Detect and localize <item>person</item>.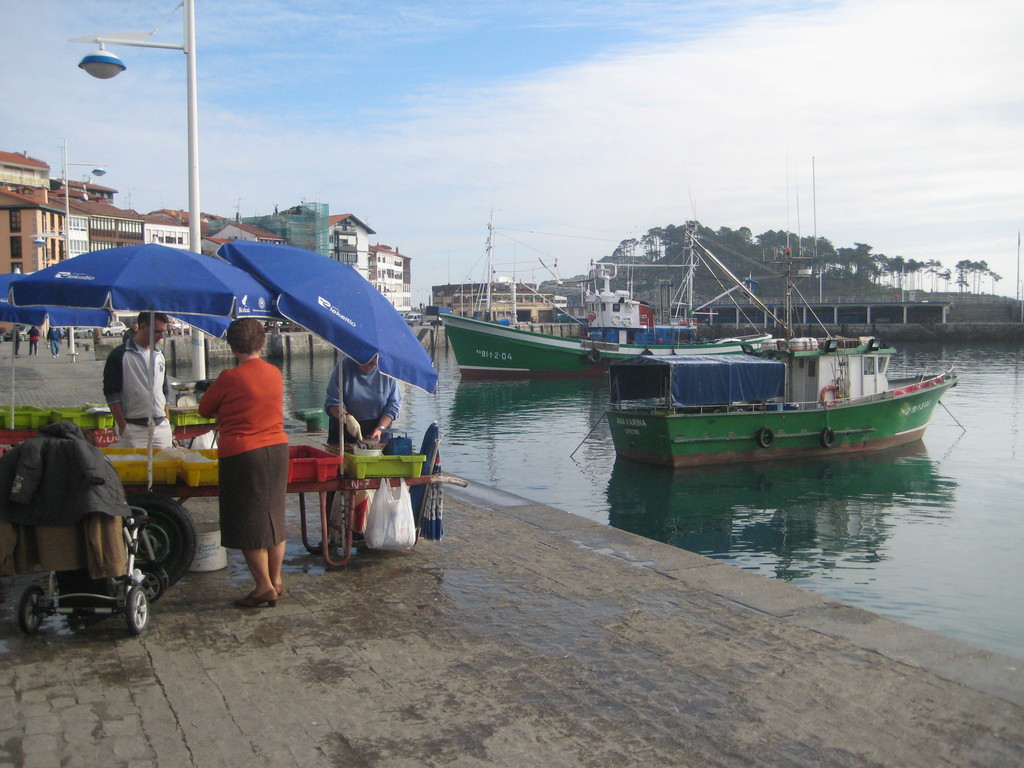
Localized at box(99, 308, 174, 452).
